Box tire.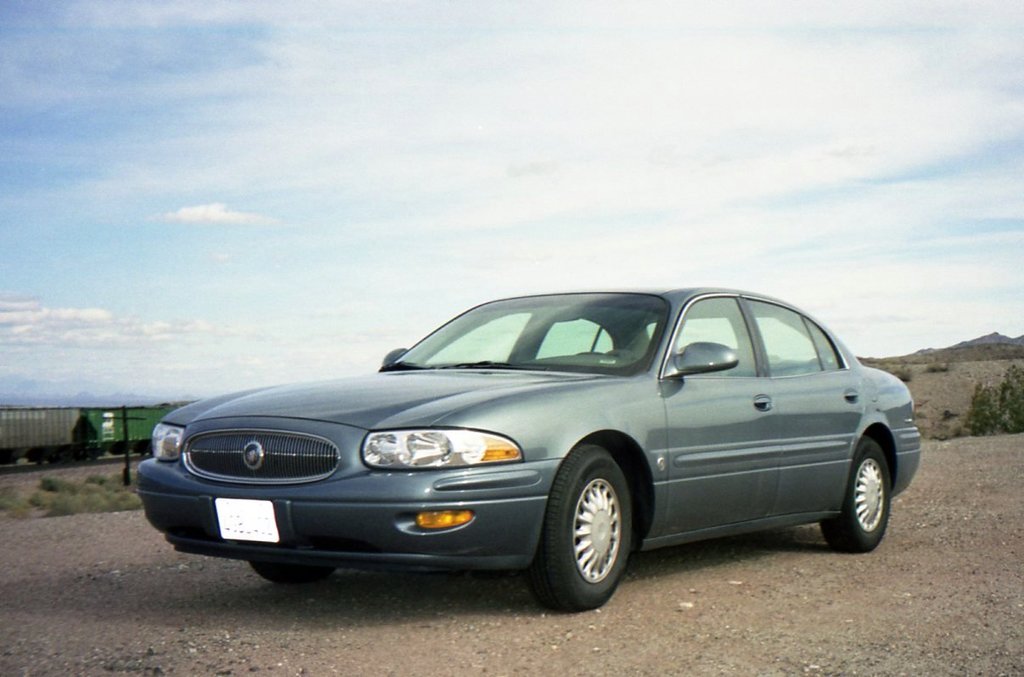
528/440/633/617.
